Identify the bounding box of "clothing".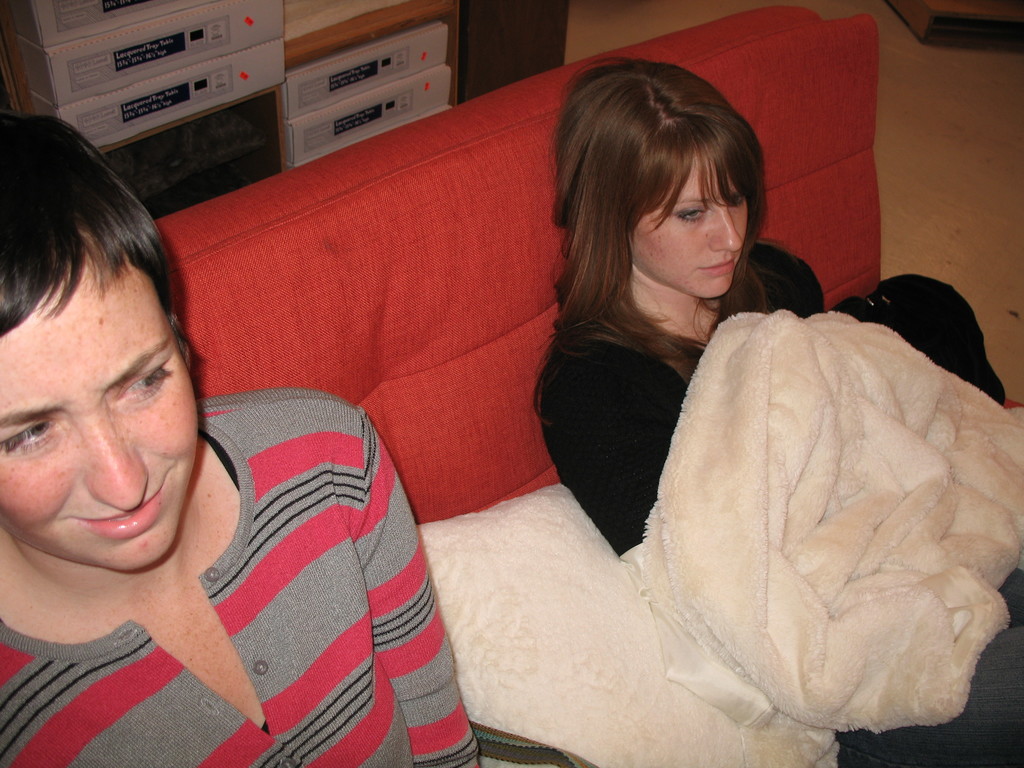
select_region(535, 240, 1011, 563).
